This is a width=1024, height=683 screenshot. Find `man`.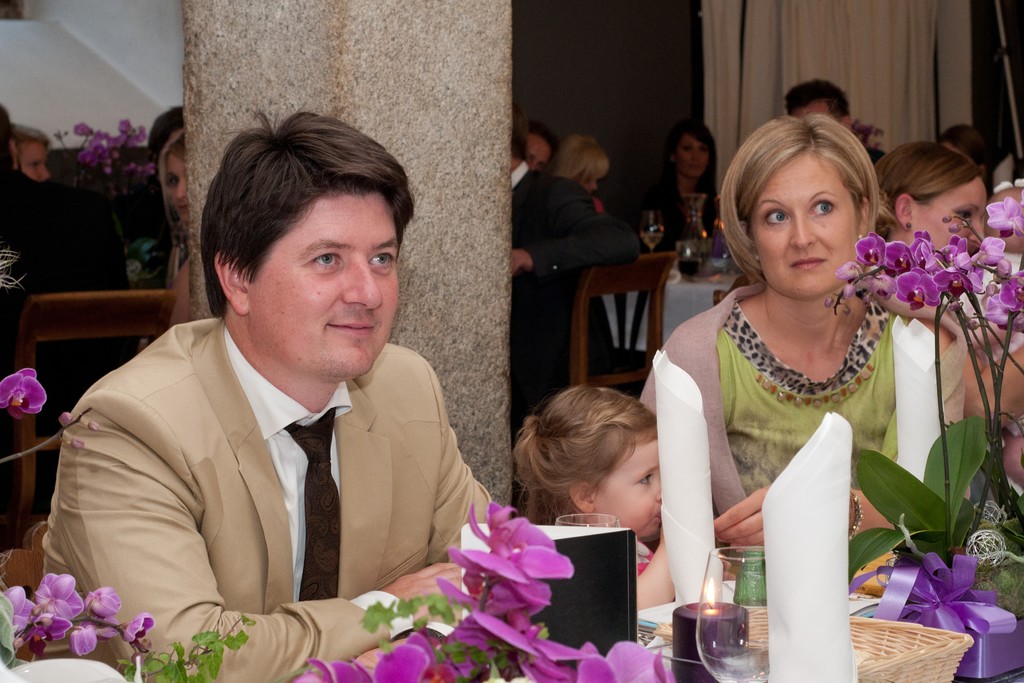
Bounding box: (left=0, top=108, right=127, bottom=297).
